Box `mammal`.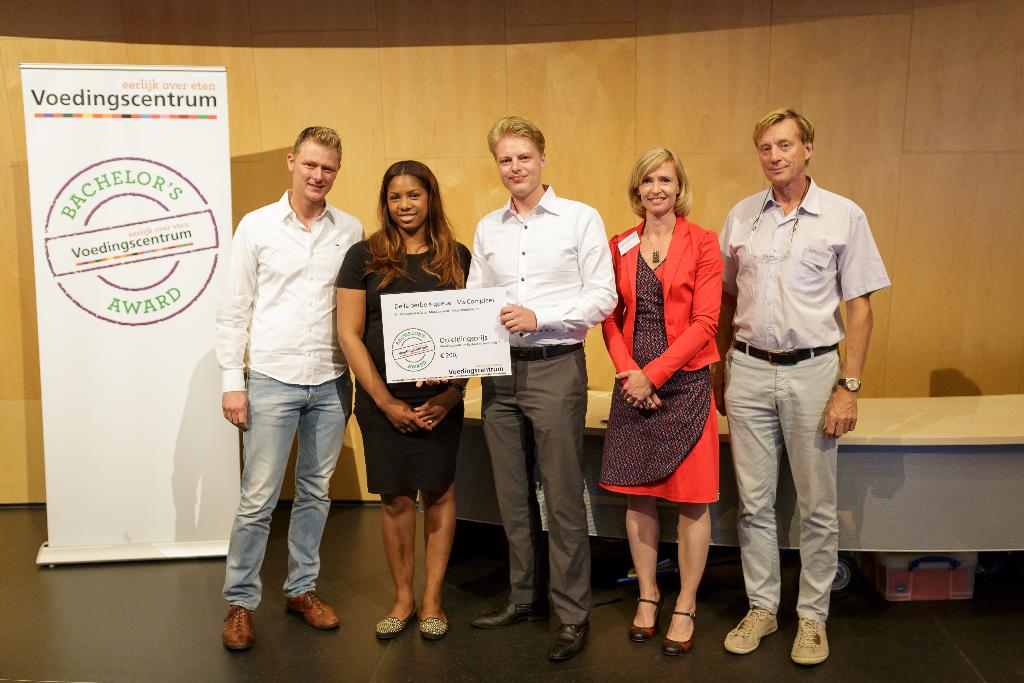
599:160:733:597.
